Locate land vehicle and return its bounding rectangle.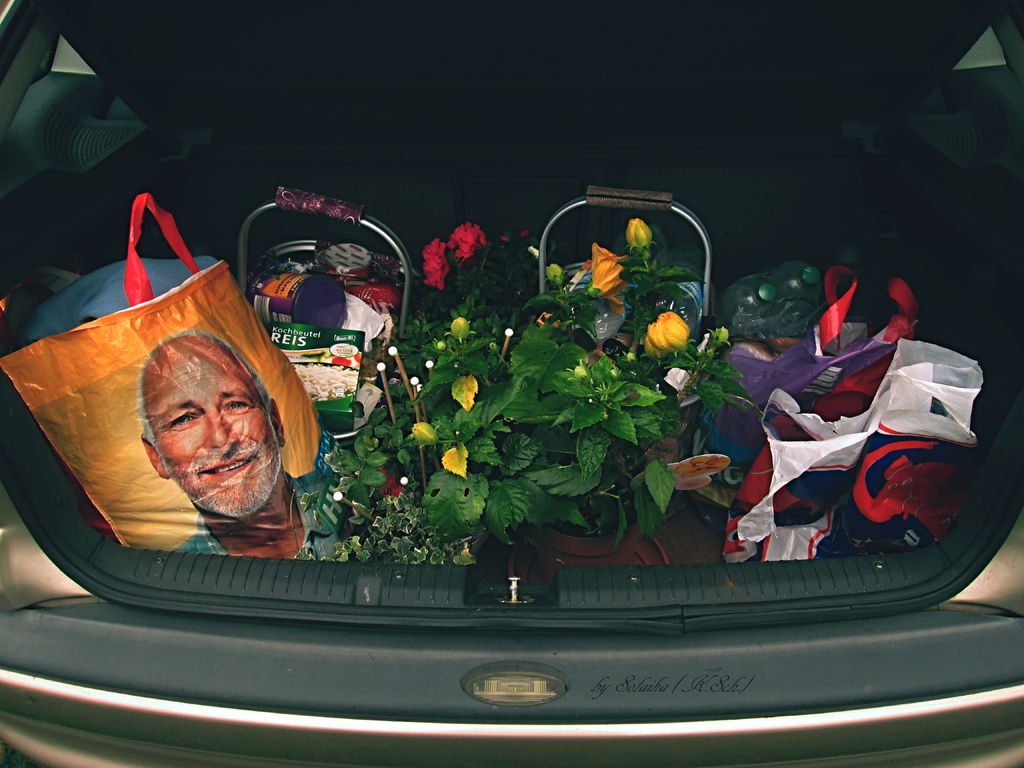
Rect(11, 132, 1023, 722).
